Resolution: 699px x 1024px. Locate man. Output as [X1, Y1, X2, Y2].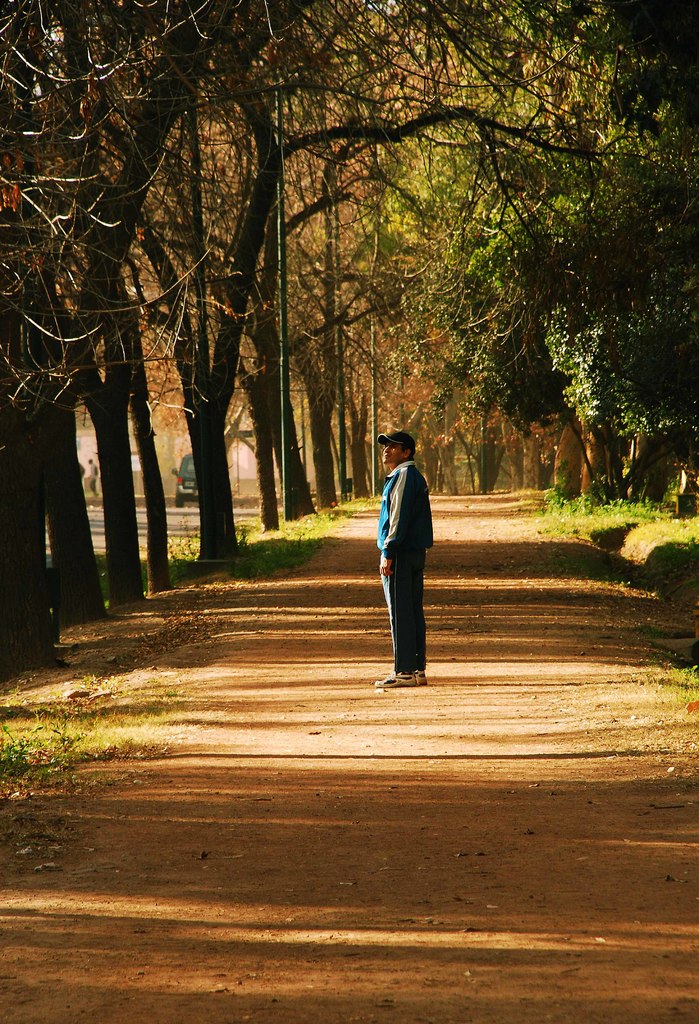
[371, 428, 439, 689].
